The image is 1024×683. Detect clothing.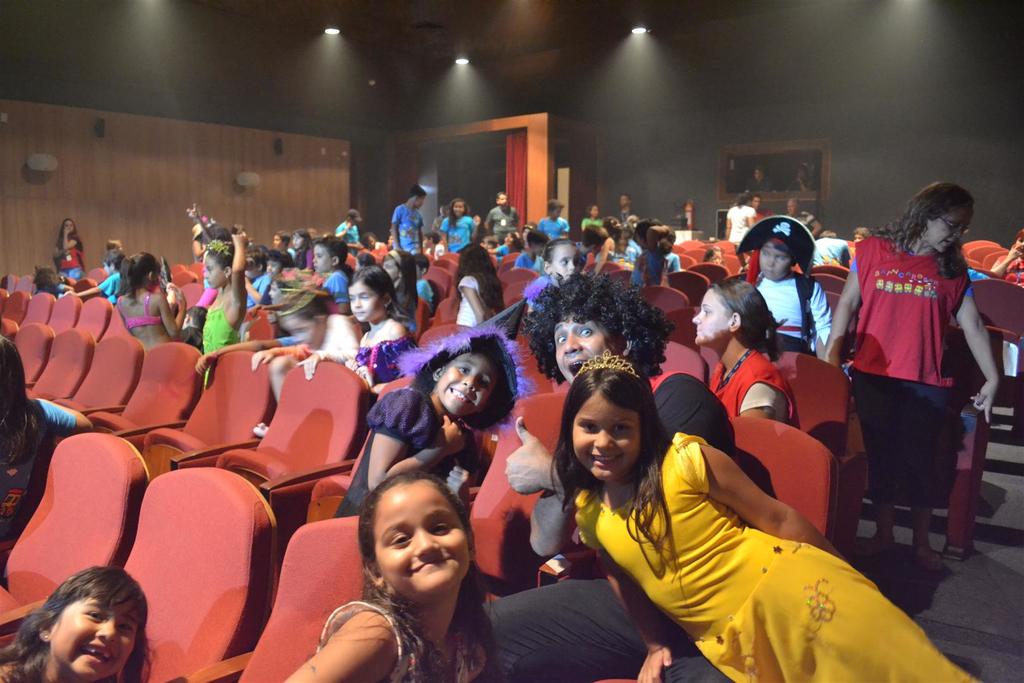
Detection: 387 197 428 292.
